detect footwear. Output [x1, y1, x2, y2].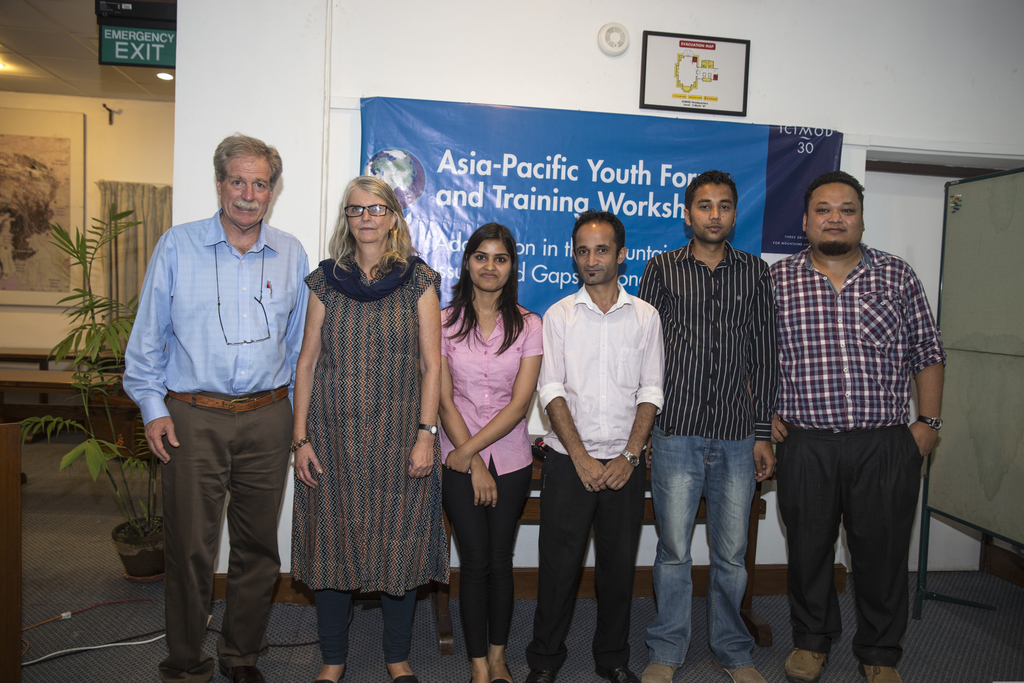
[857, 668, 900, 682].
